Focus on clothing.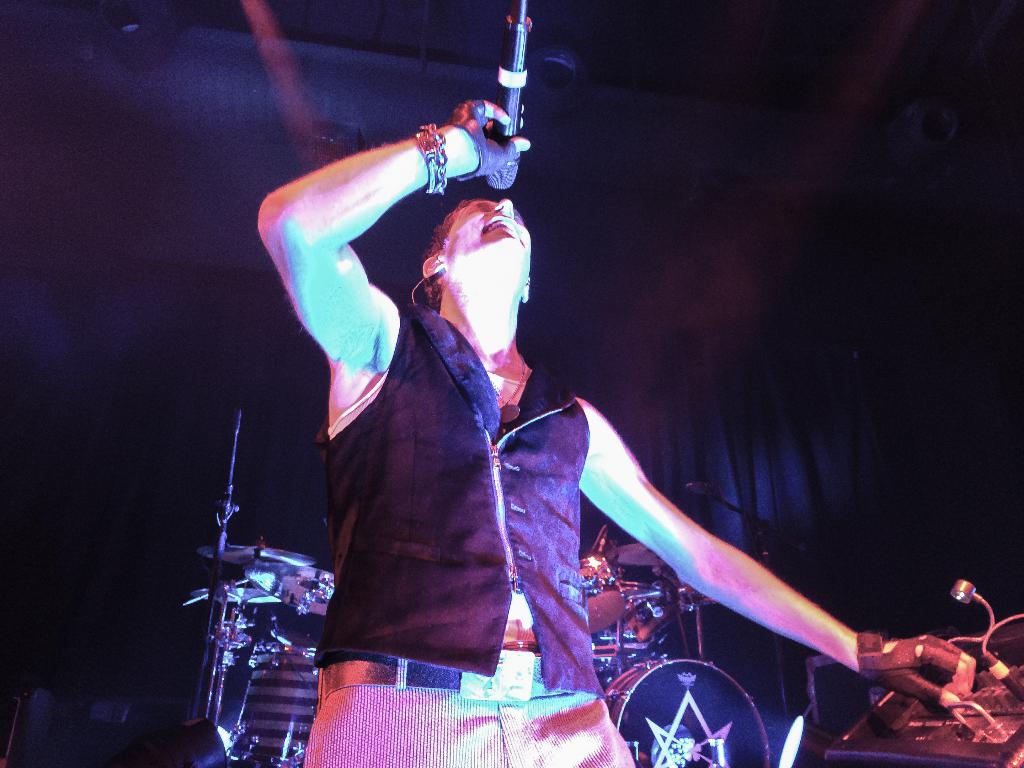
Focused at 296:294:637:765.
